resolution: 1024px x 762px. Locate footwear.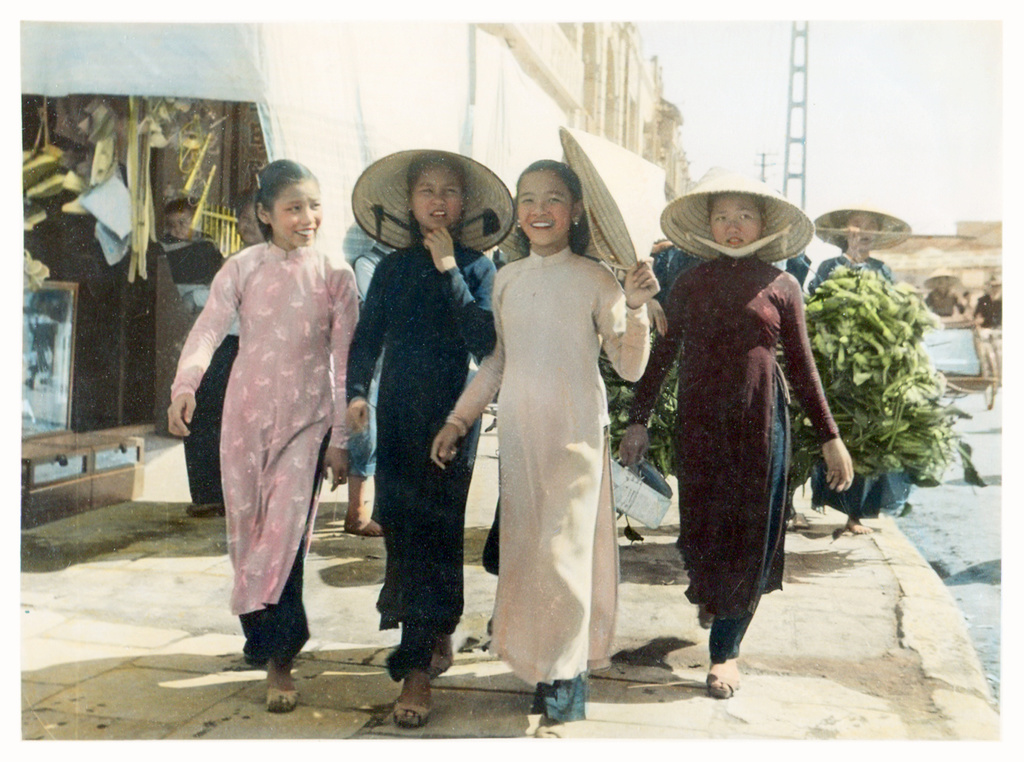
(186,503,227,516).
